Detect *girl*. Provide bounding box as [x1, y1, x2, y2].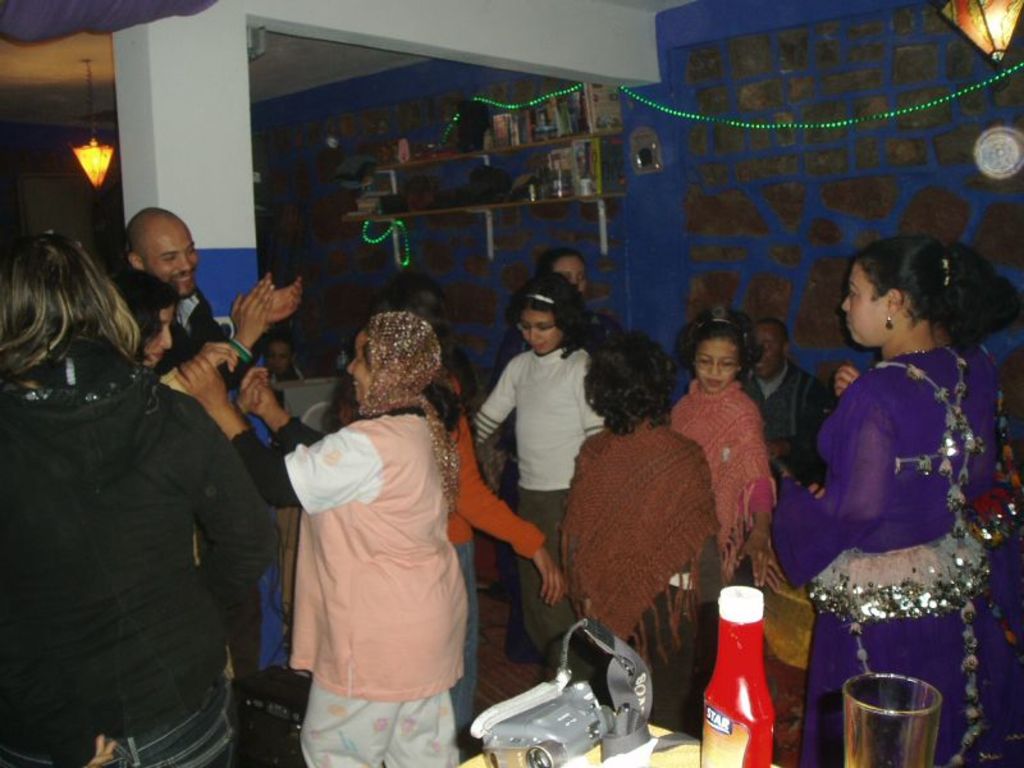
[563, 329, 718, 730].
